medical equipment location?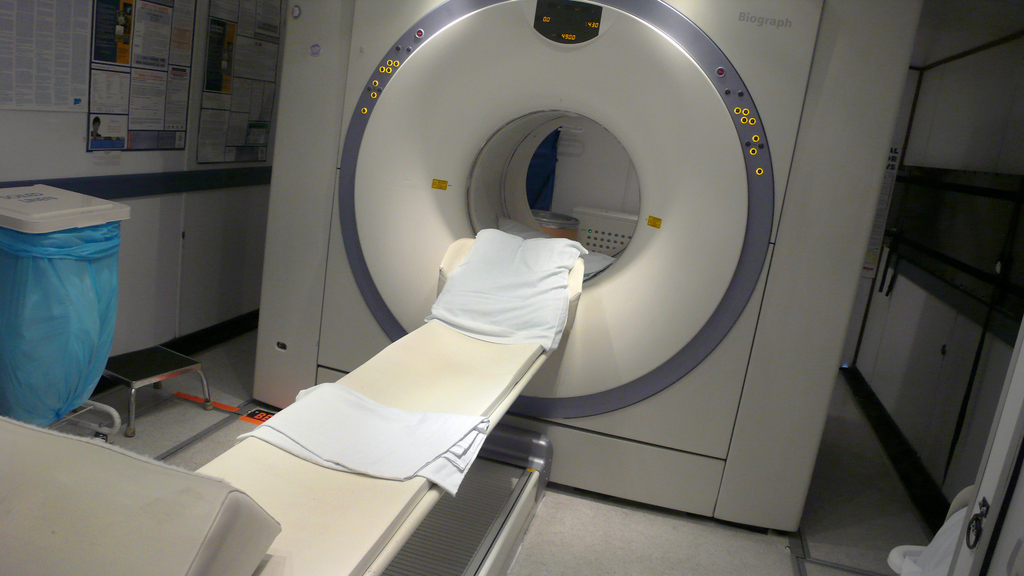
pyautogui.locateOnScreen(0, 0, 924, 575)
